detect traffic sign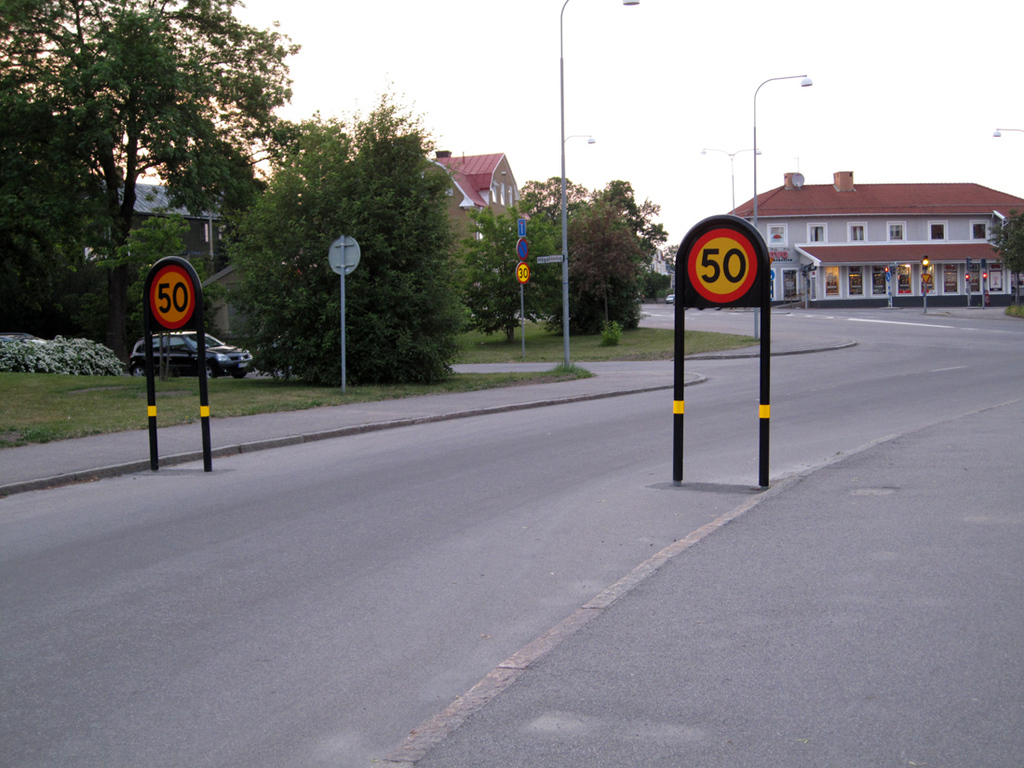
(left=149, top=265, right=195, bottom=330)
